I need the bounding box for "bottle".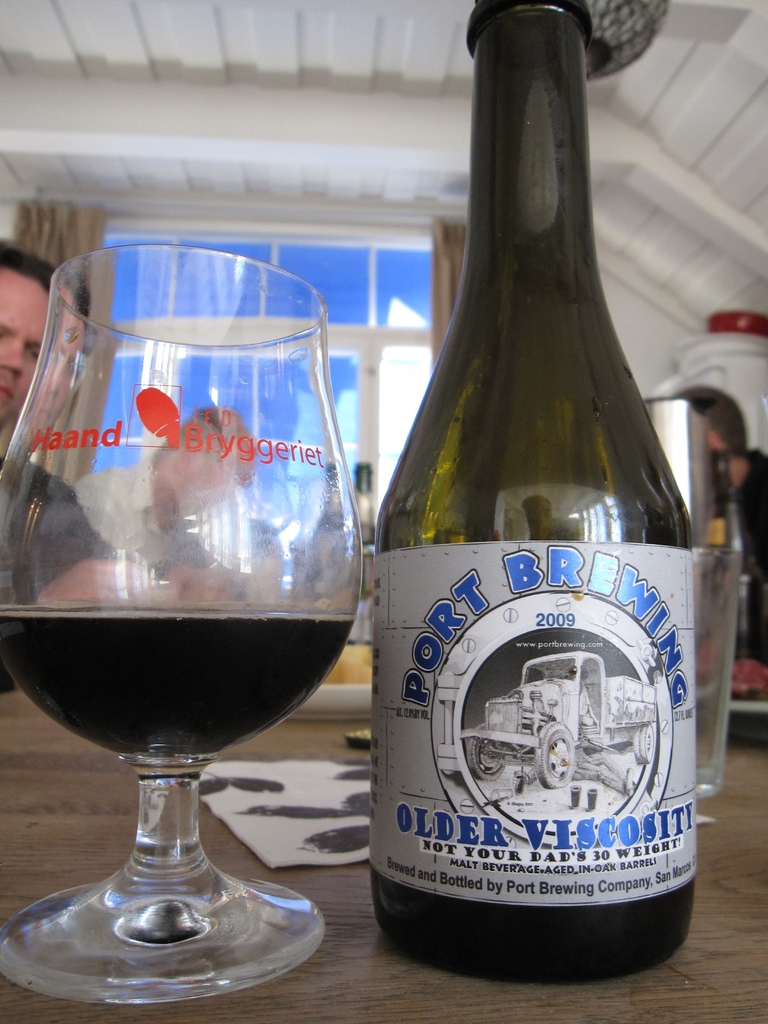
Here it is: x1=364 y1=31 x2=718 y2=970.
